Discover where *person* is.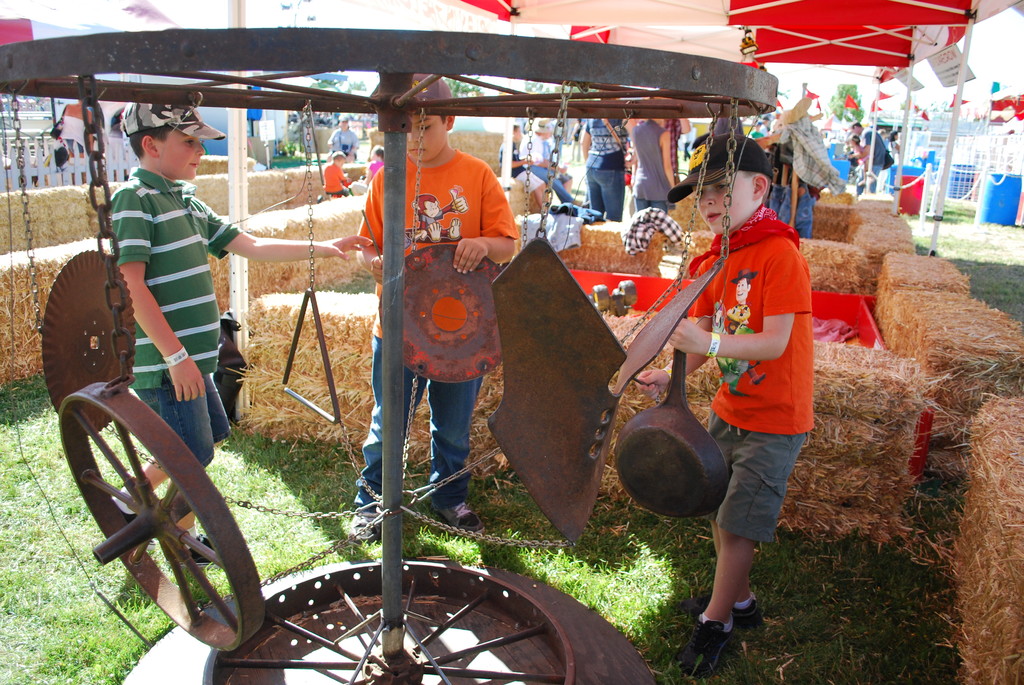
Discovered at (498,118,607,221).
